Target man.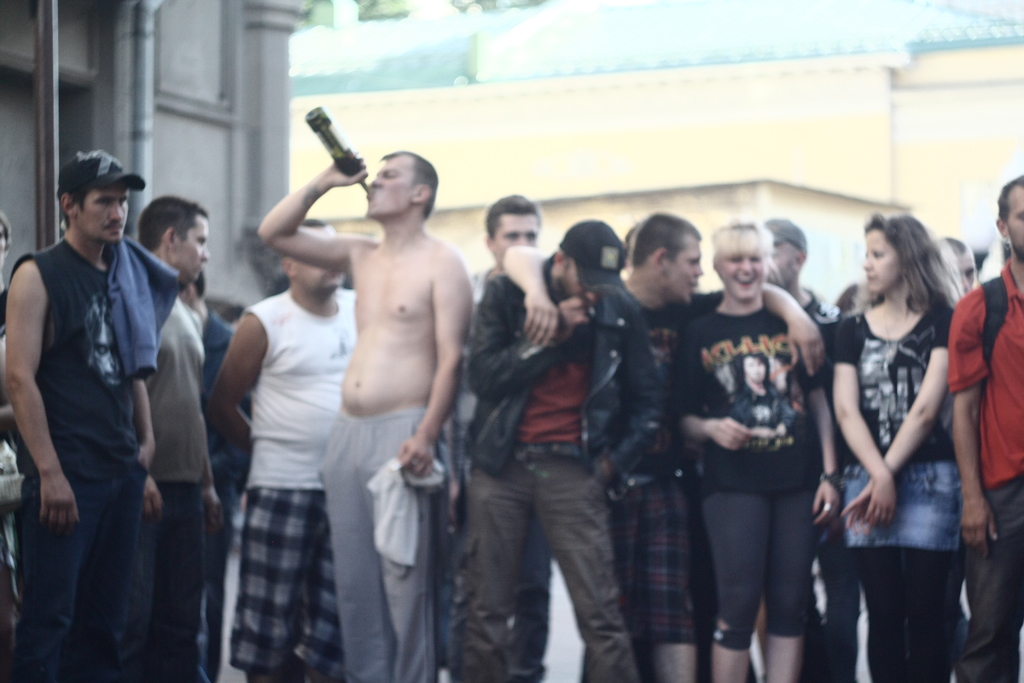
Target region: [x1=147, y1=195, x2=221, y2=678].
